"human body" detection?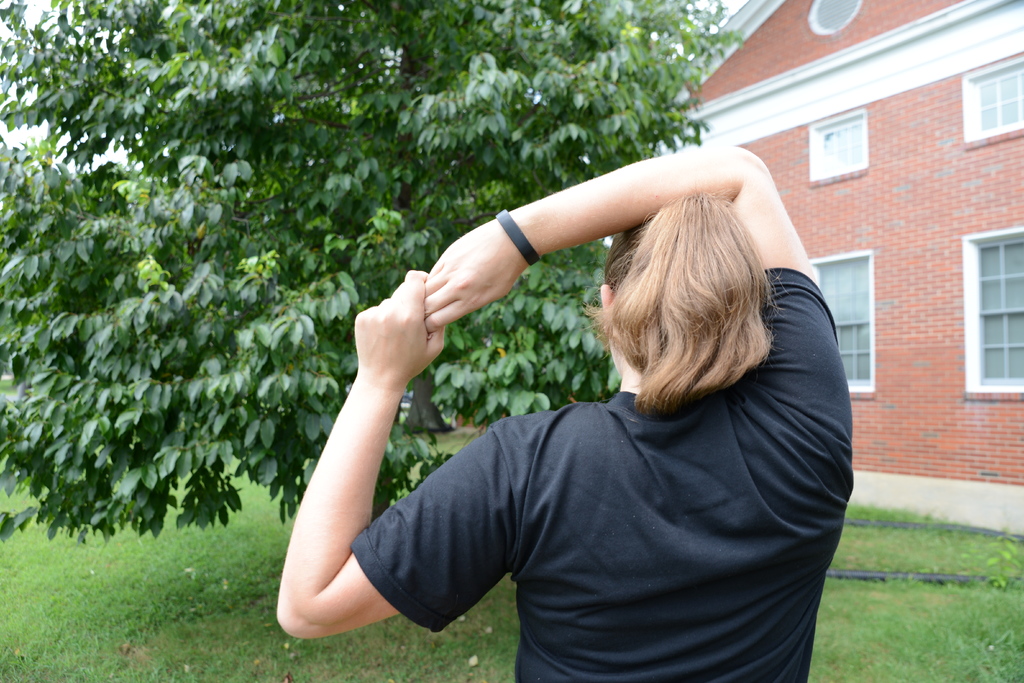
bbox(273, 142, 855, 682)
